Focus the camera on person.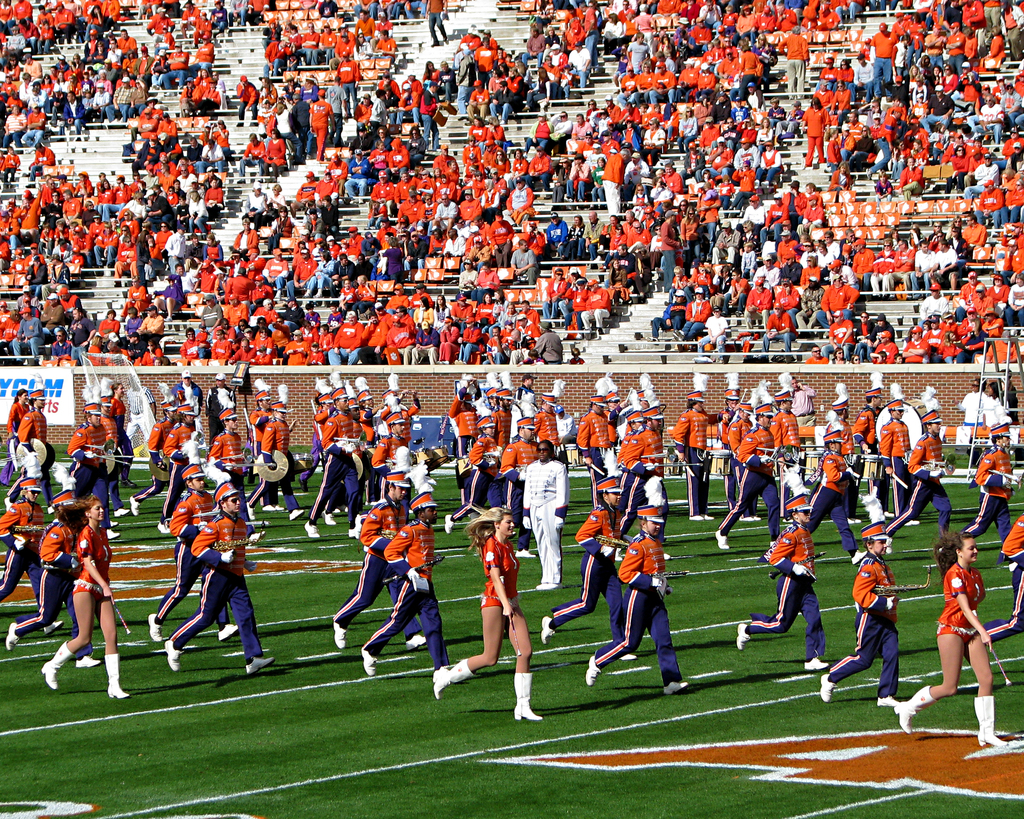
Focus region: 16 296 48 322.
